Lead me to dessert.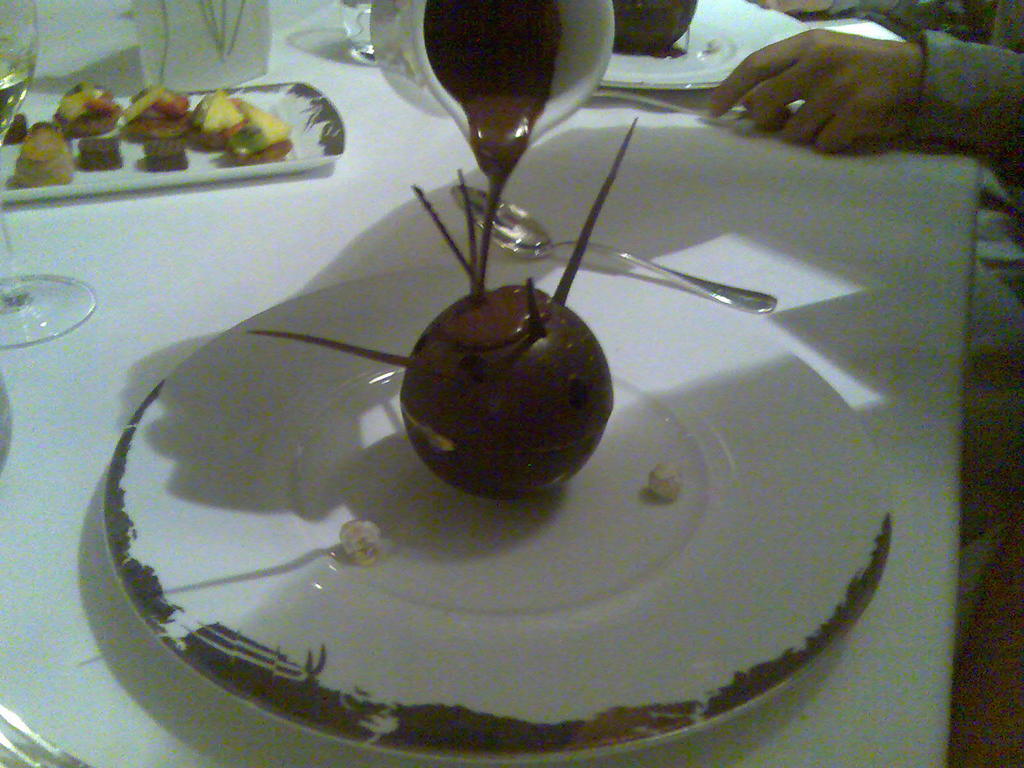
Lead to left=80, top=136, right=123, bottom=169.
